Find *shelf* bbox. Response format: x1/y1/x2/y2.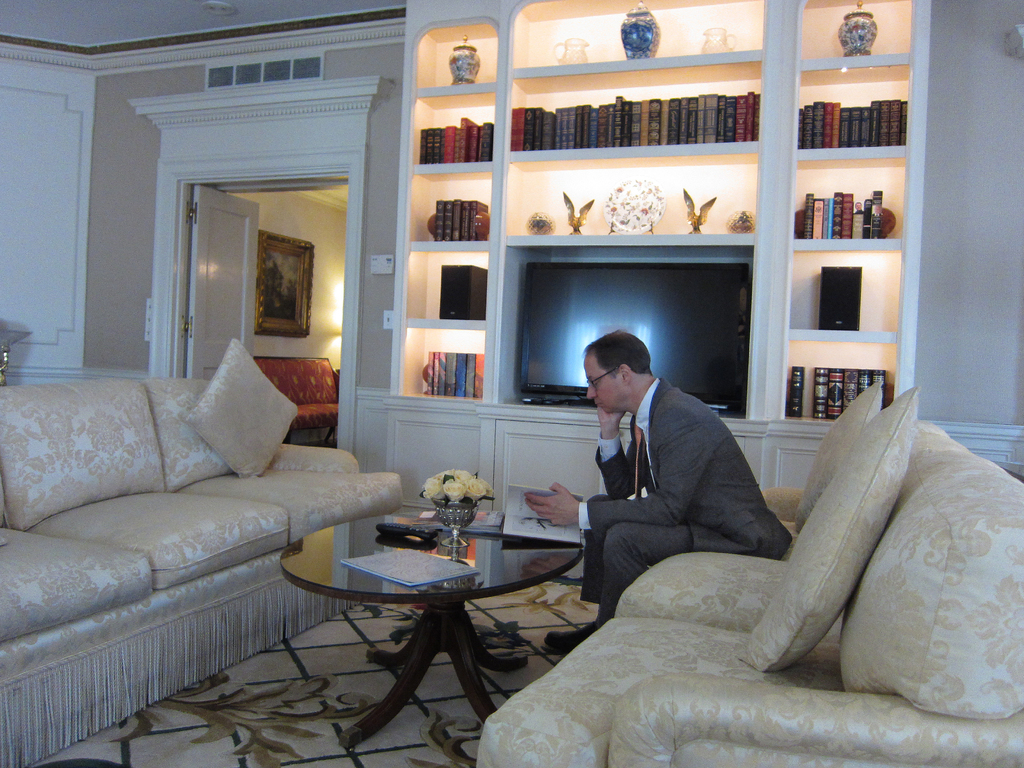
780/1/912/81.
